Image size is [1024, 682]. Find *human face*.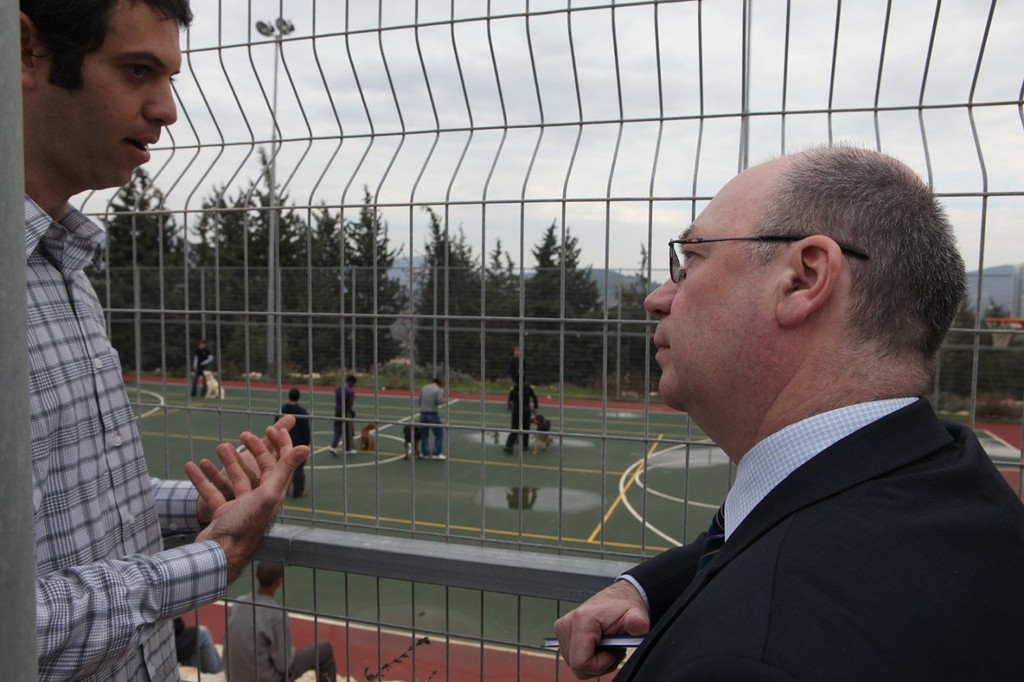
region(22, 0, 177, 190).
